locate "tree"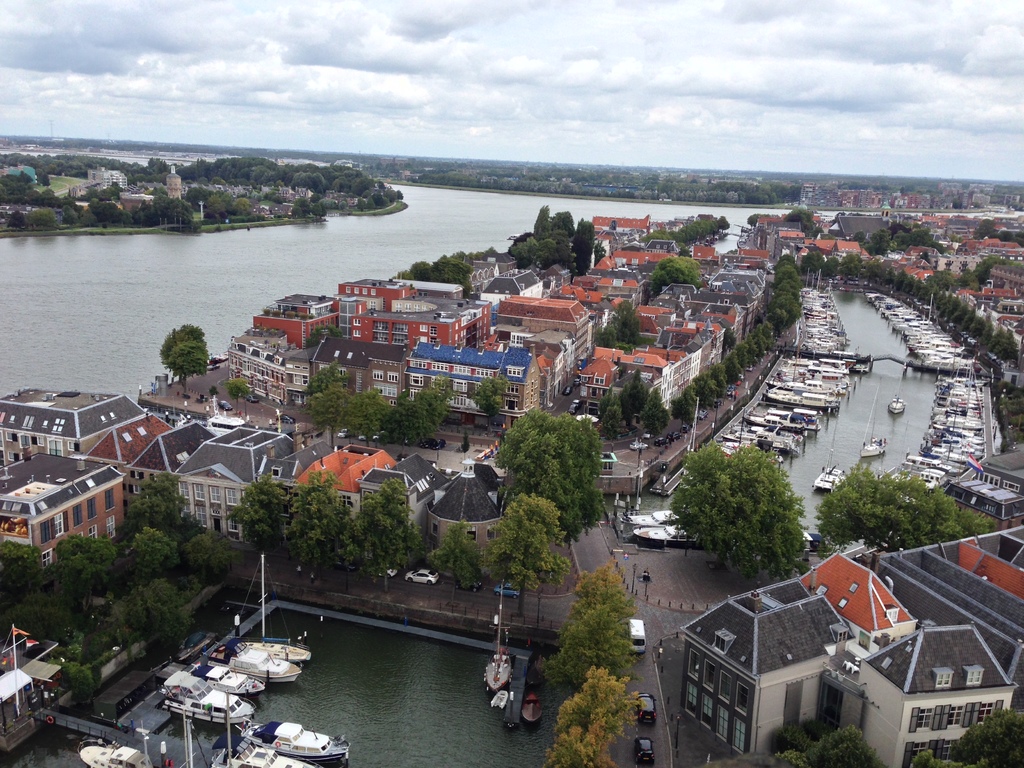
box=[425, 515, 484, 602]
